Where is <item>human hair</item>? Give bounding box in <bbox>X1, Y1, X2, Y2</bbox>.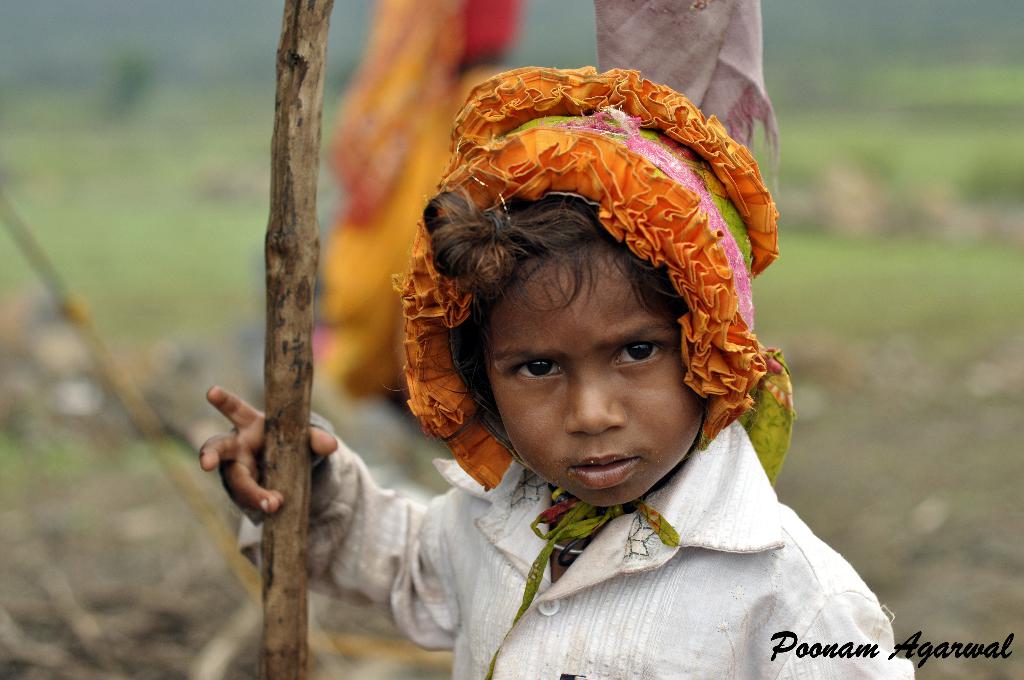
<bbox>437, 193, 746, 446</bbox>.
